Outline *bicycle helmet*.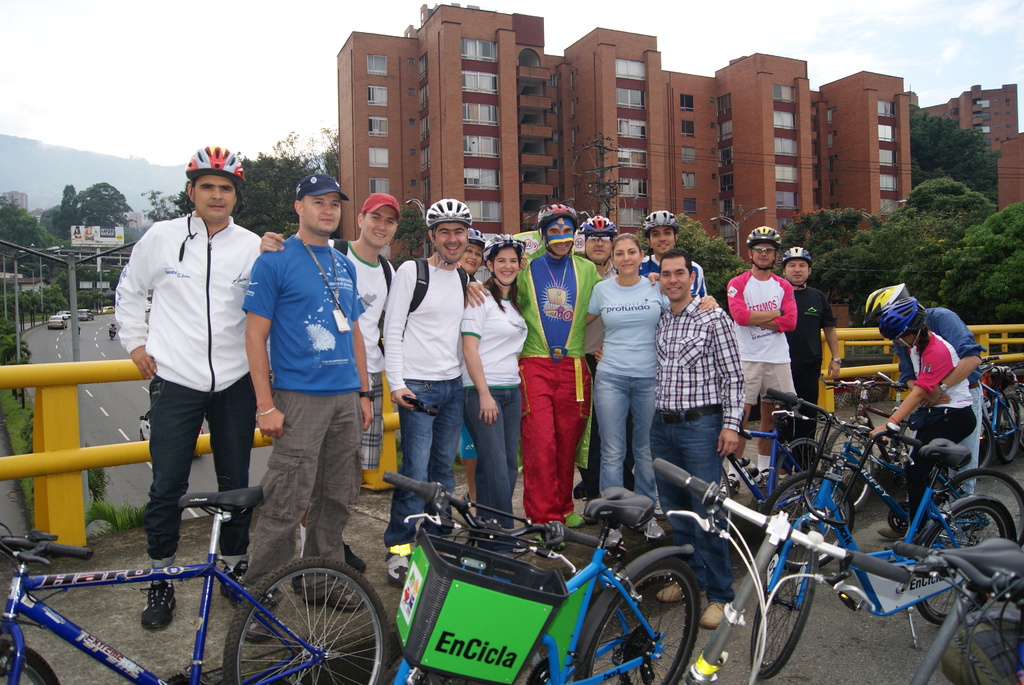
Outline: x1=472, y1=230, x2=485, y2=243.
